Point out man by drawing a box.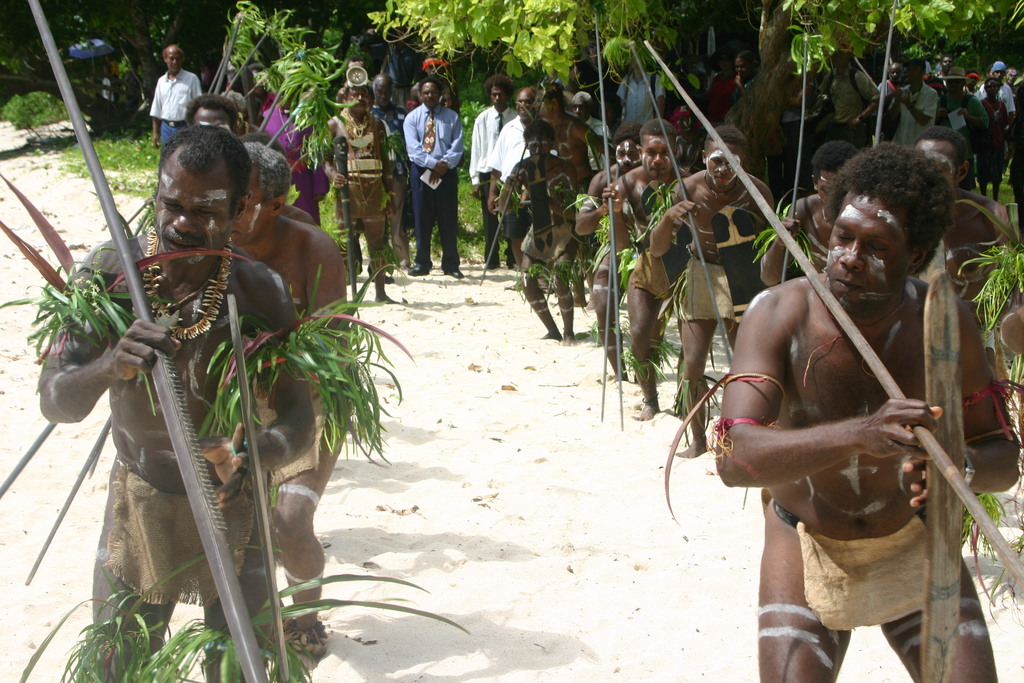
<region>181, 92, 244, 144</region>.
